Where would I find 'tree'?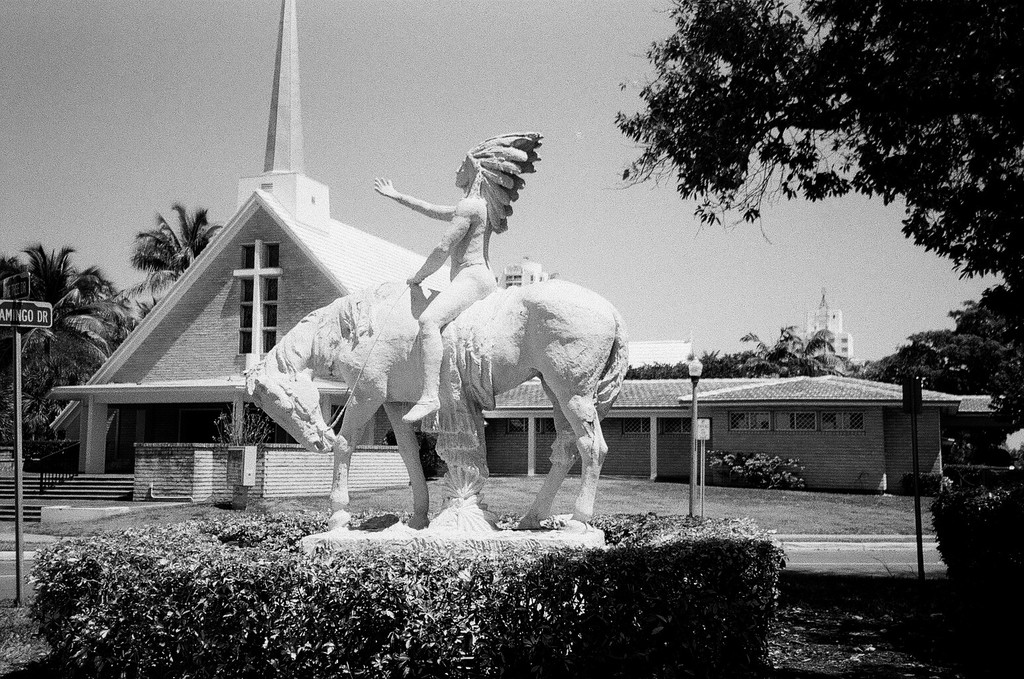
At {"x1": 947, "y1": 281, "x2": 1023, "y2": 349}.
